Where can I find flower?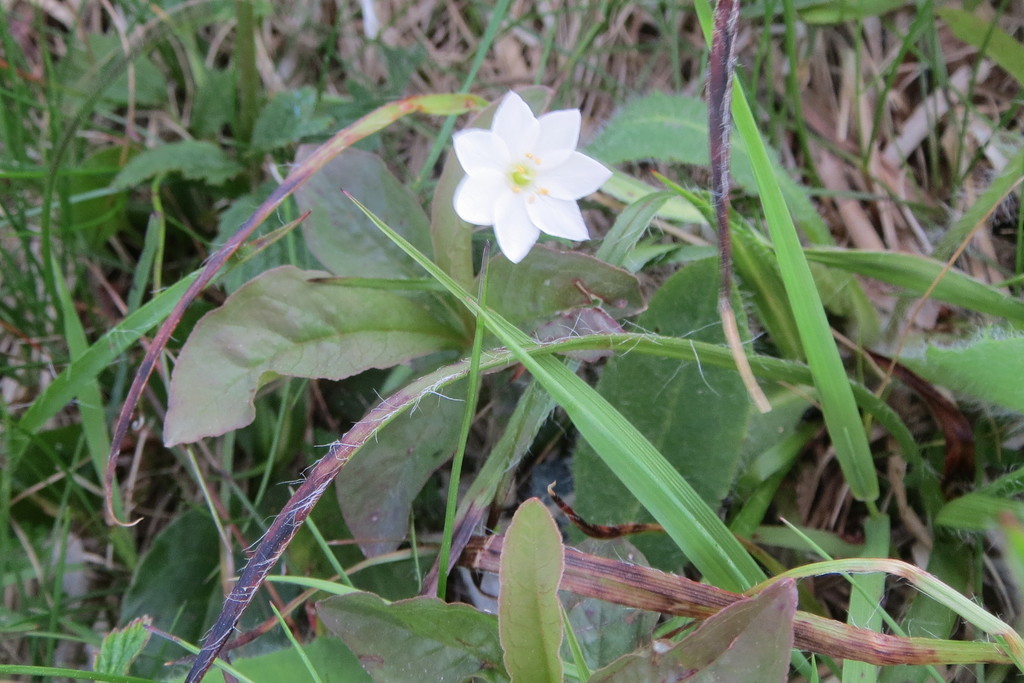
You can find it at left=443, top=86, right=612, bottom=254.
